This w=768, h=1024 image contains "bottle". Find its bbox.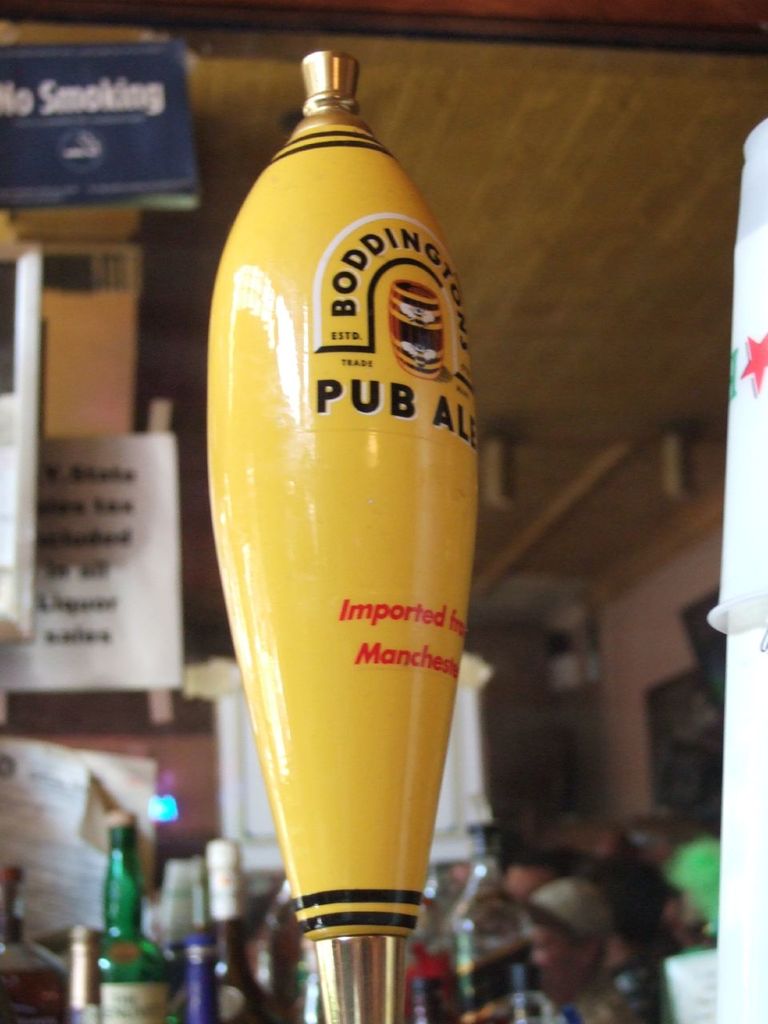
94,810,166,1023.
